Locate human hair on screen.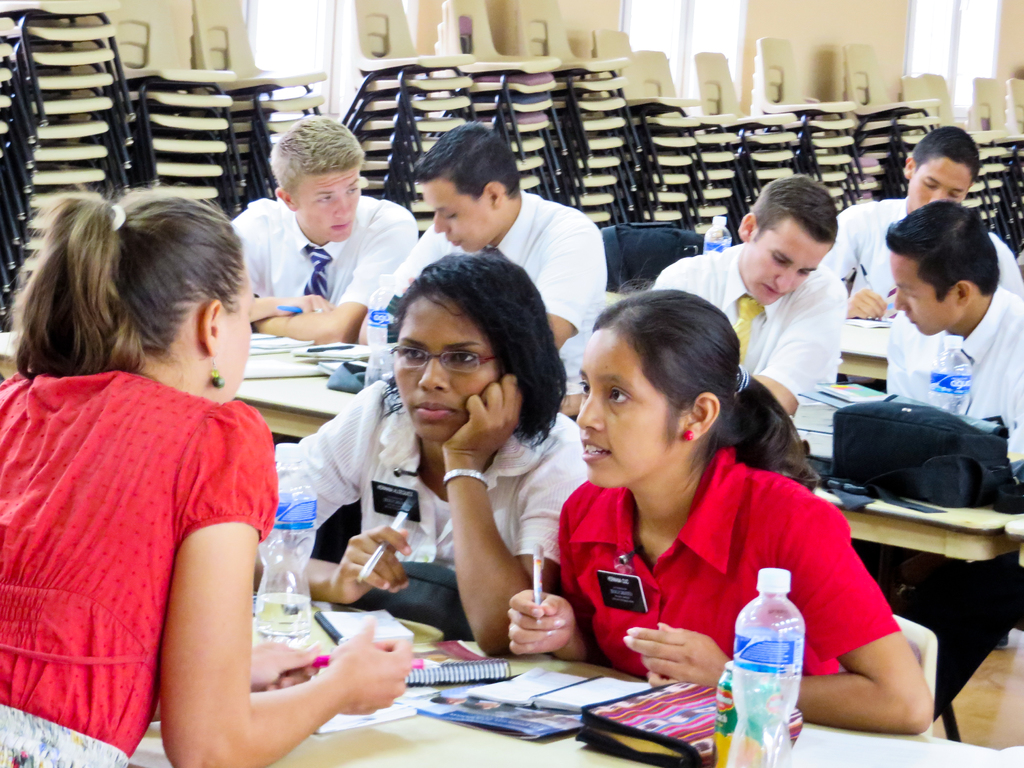
On screen at l=744, t=173, r=838, b=245.
